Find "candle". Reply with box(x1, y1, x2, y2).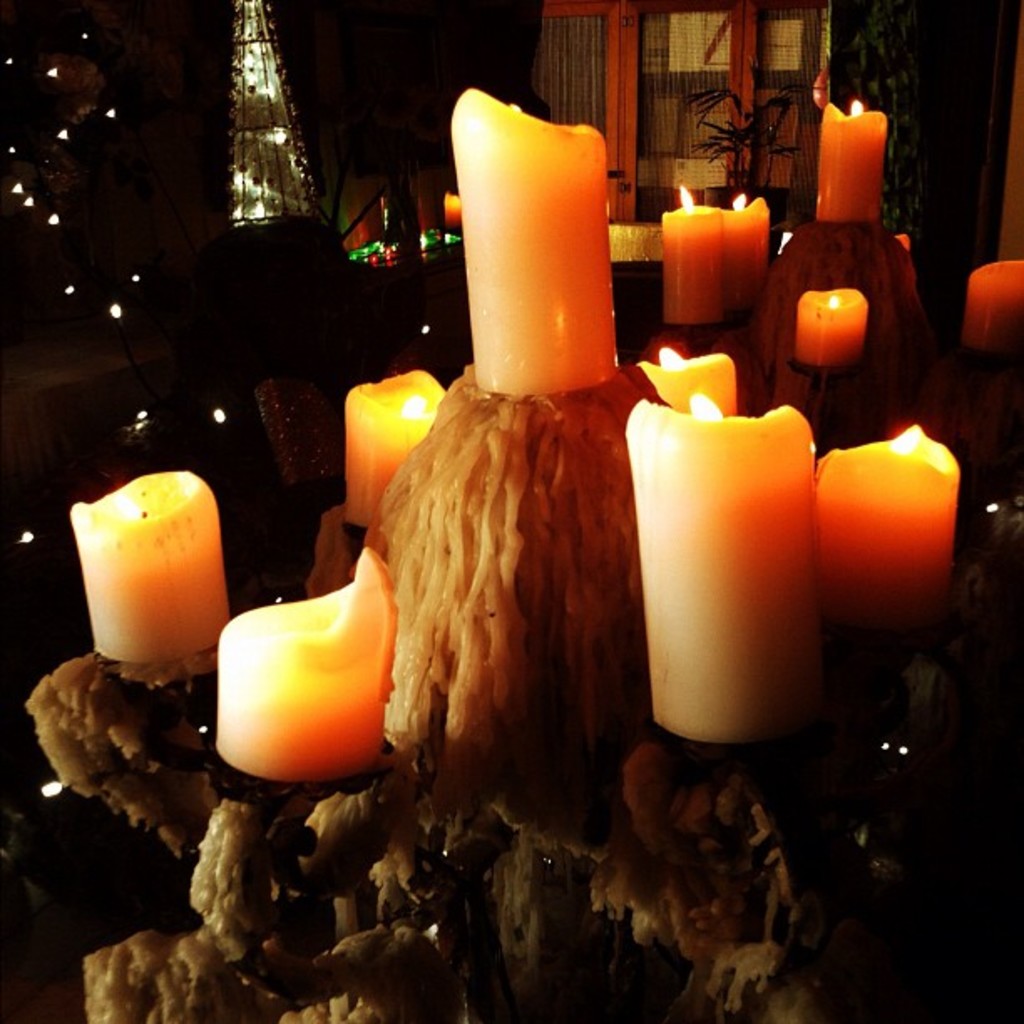
box(965, 269, 1022, 358).
